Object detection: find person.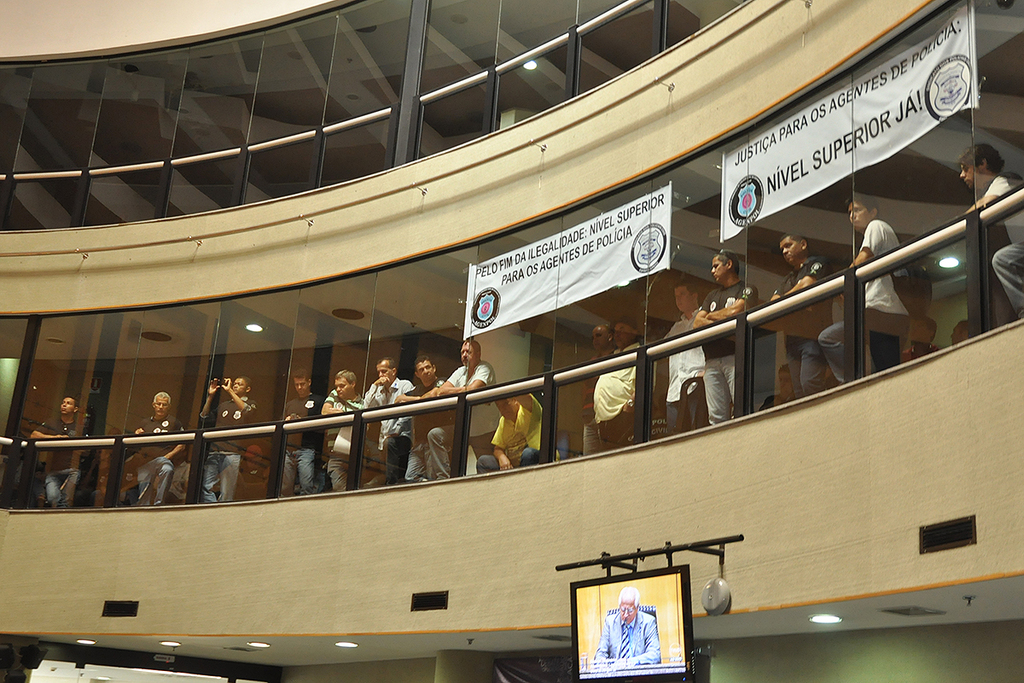
box(29, 393, 90, 517).
